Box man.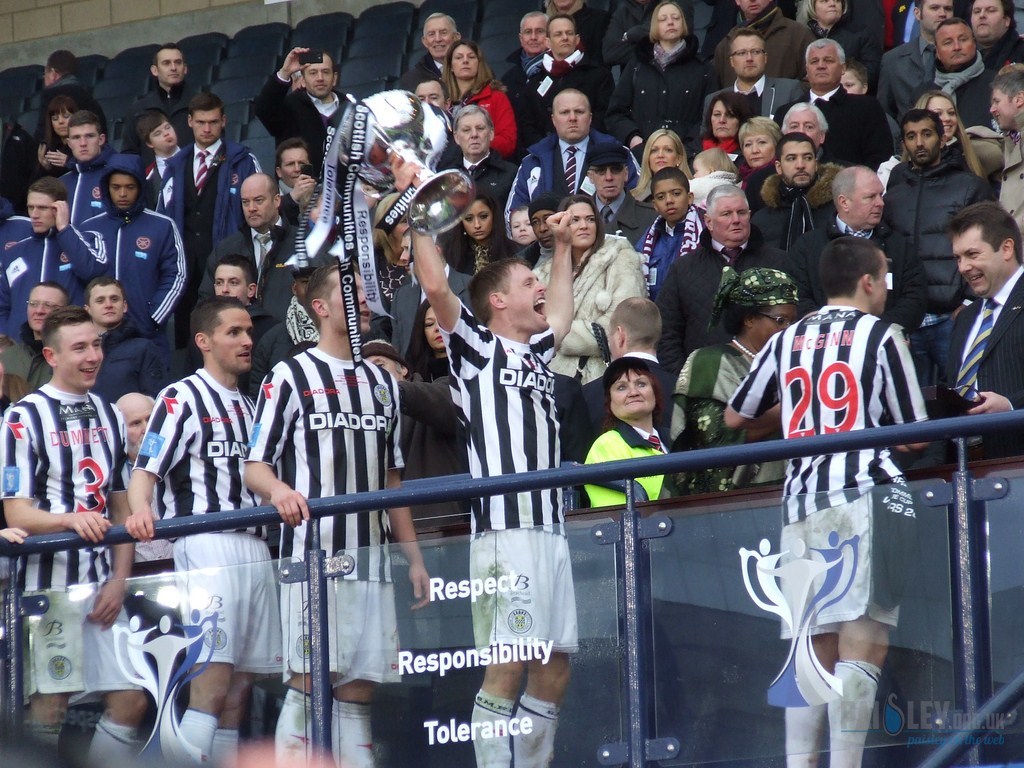
box=[80, 151, 183, 345].
